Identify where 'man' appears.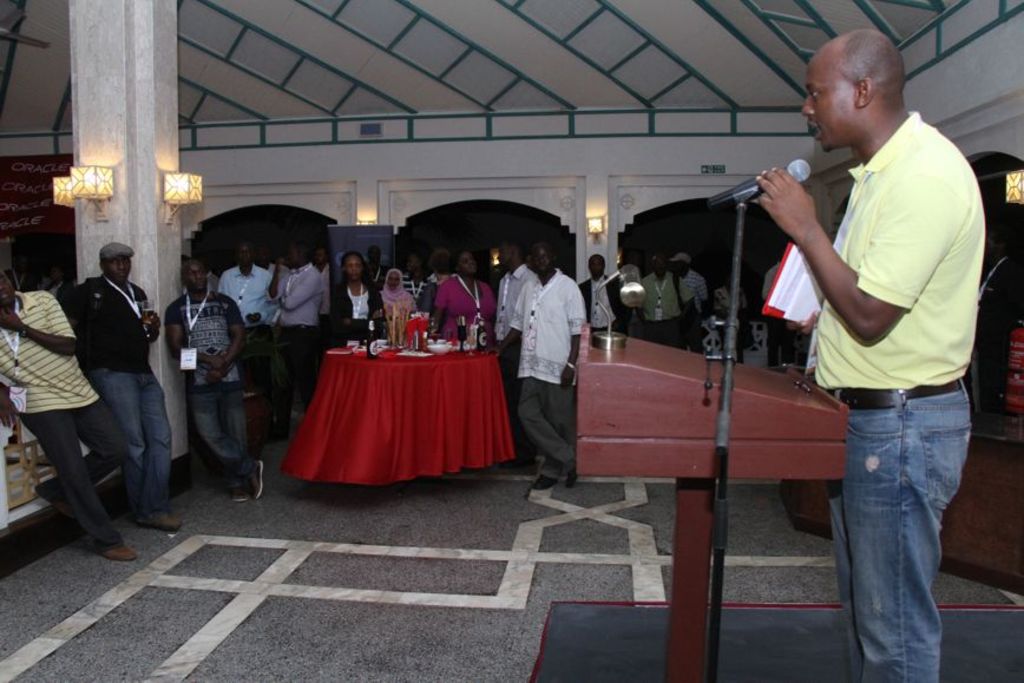
Appears at [5, 251, 38, 294].
